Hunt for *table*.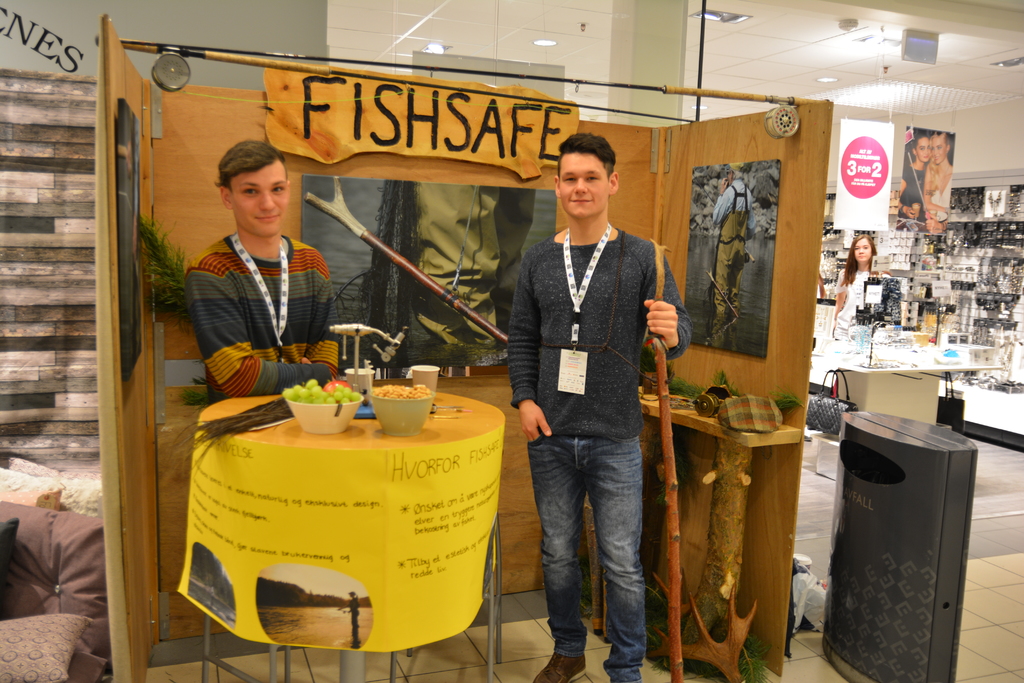
Hunted down at [x1=170, y1=349, x2=521, y2=682].
